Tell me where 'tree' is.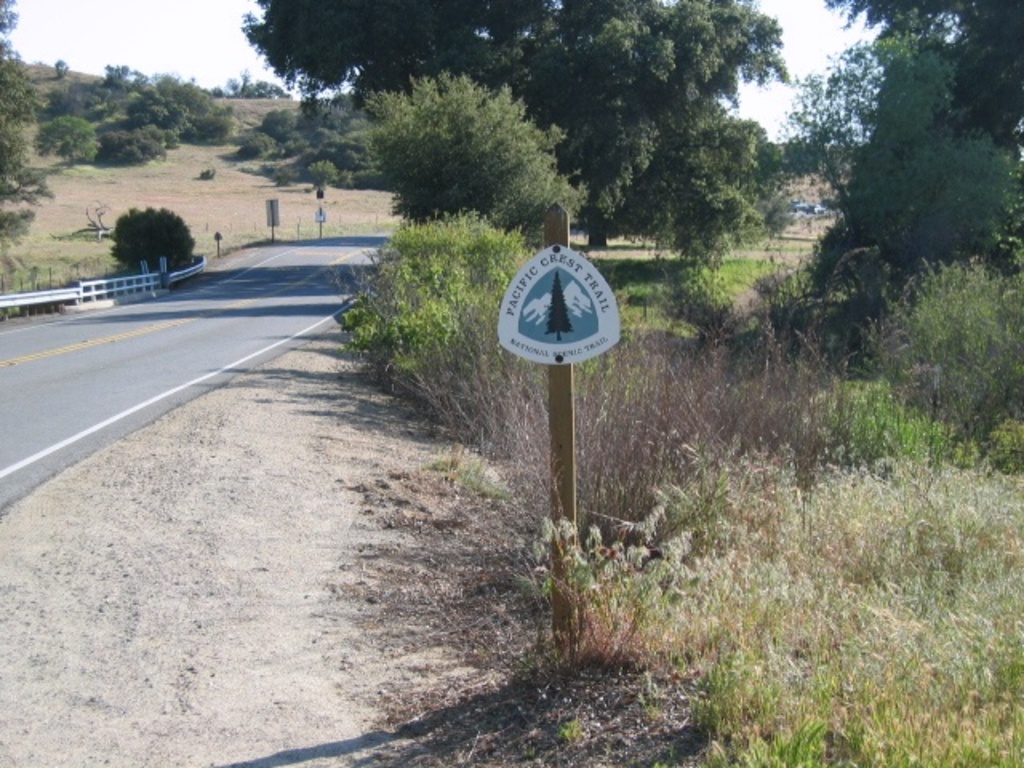
'tree' is at (341,69,581,232).
